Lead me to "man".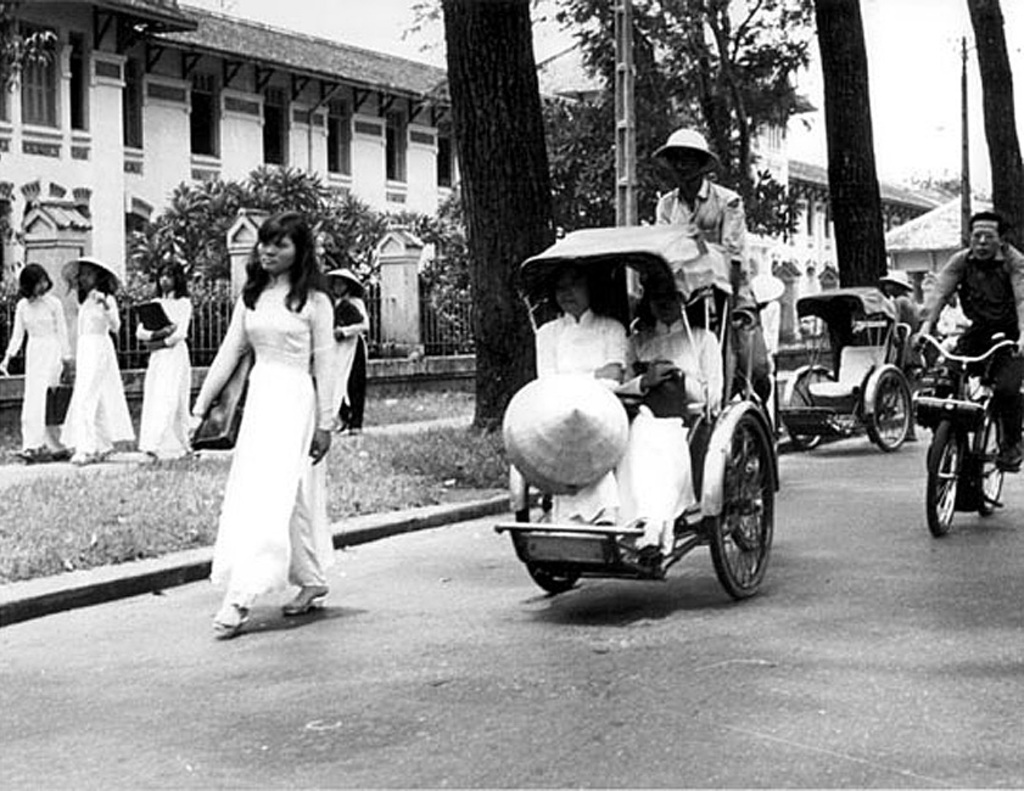
Lead to 647,133,771,403.
